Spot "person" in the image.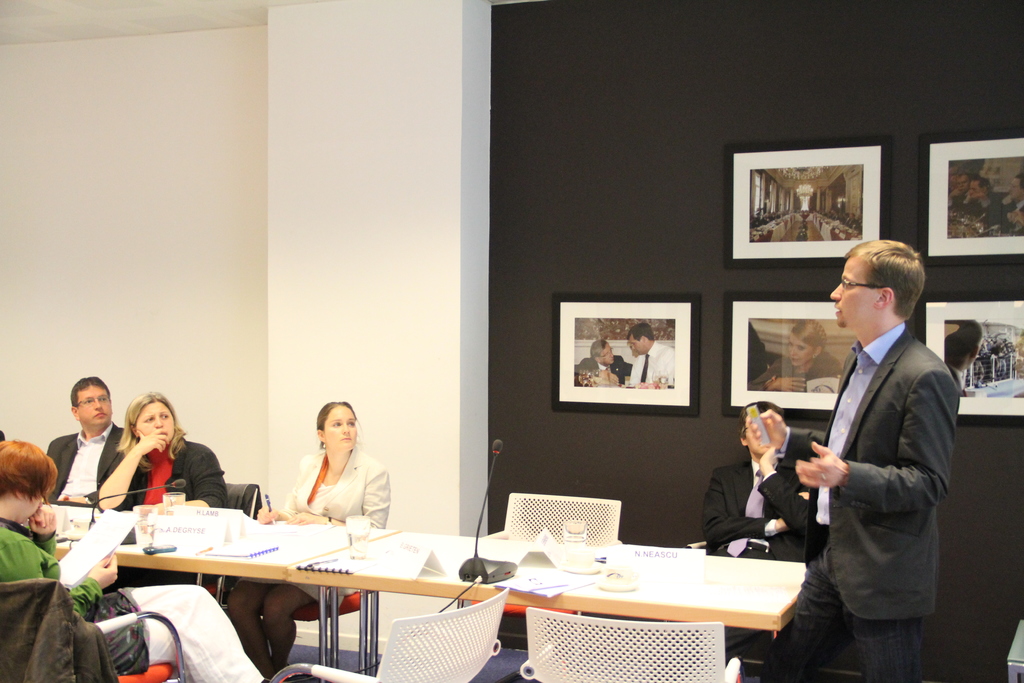
"person" found at crop(35, 373, 128, 508).
